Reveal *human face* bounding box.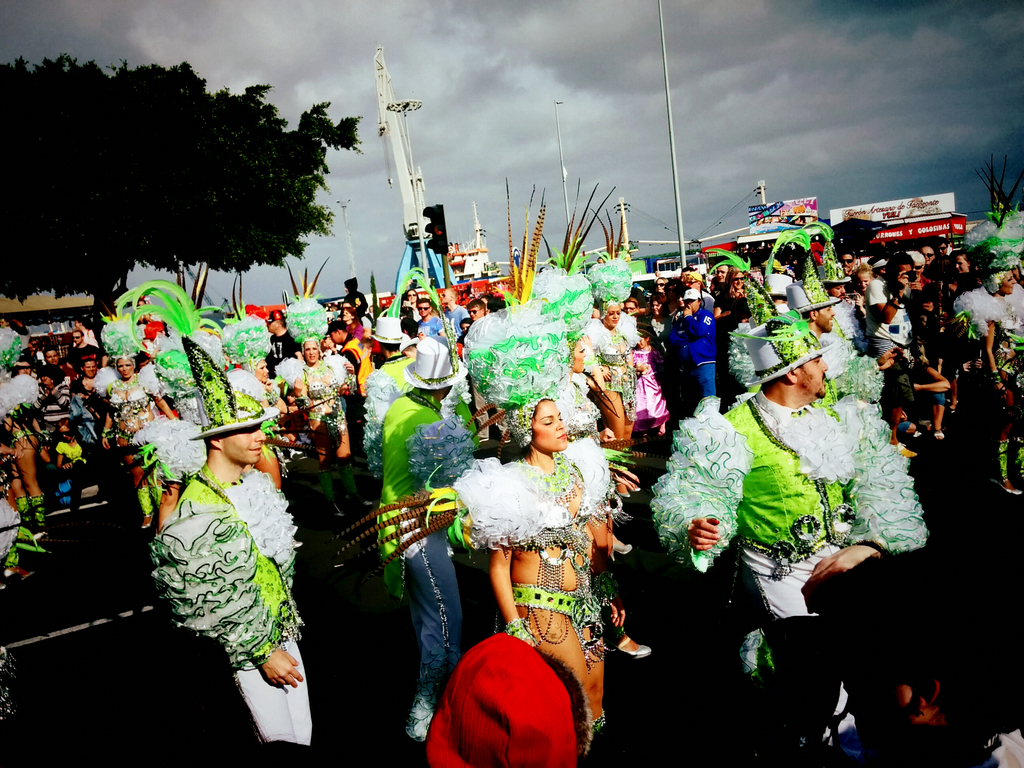
Revealed: l=1001, t=273, r=1012, b=294.
